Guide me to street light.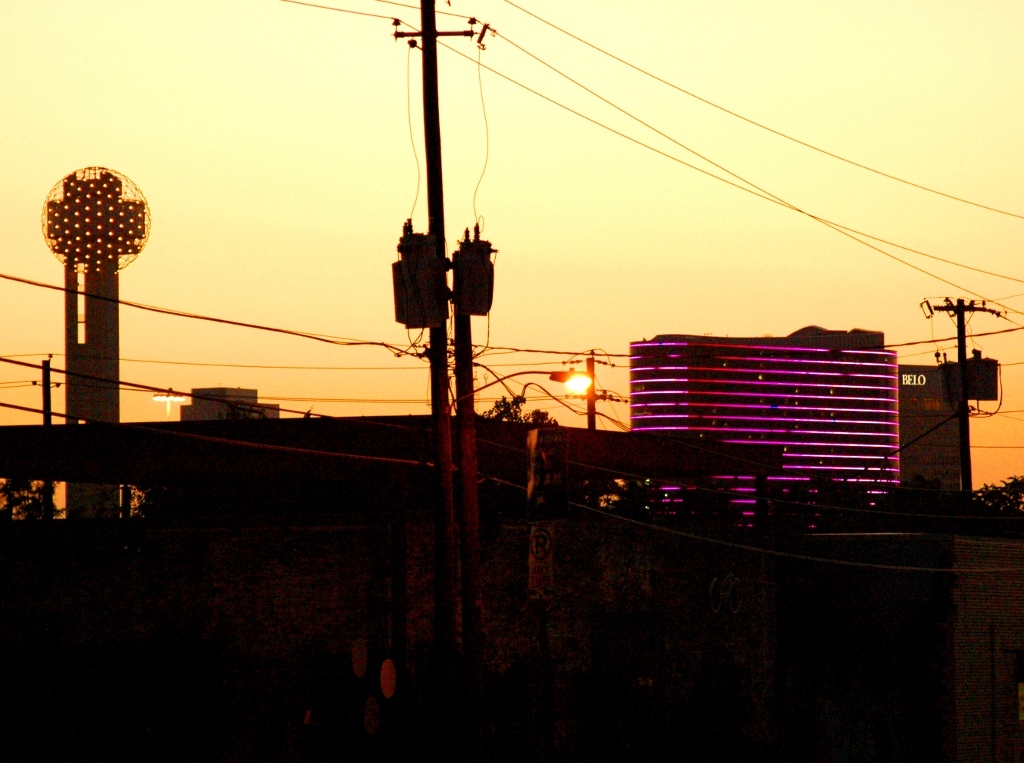
Guidance: {"left": 446, "top": 366, "right": 590, "bottom": 418}.
